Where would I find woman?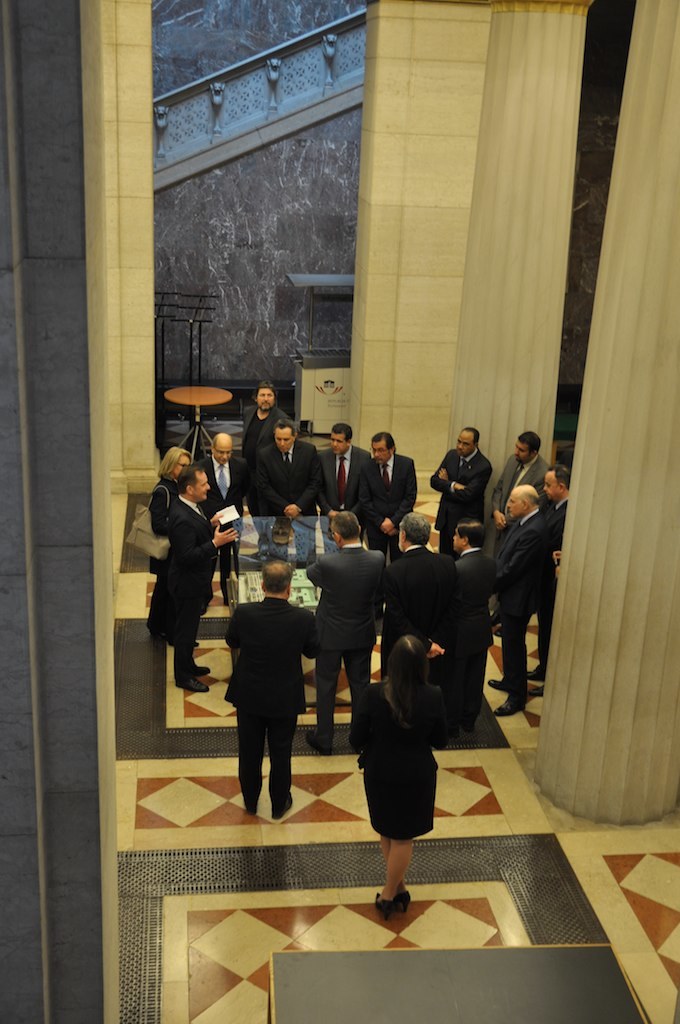
At [left=148, top=445, right=200, bottom=647].
